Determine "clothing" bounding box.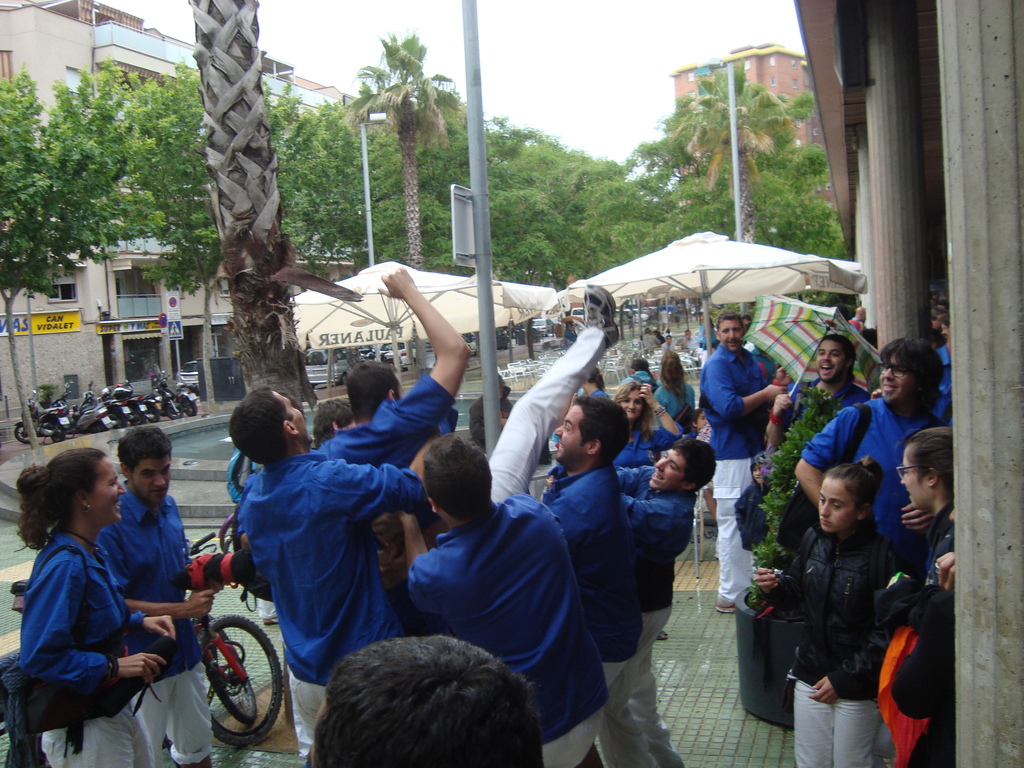
Determined: {"left": 412, "top": 518, "right": 598, "bottom": 767}.
